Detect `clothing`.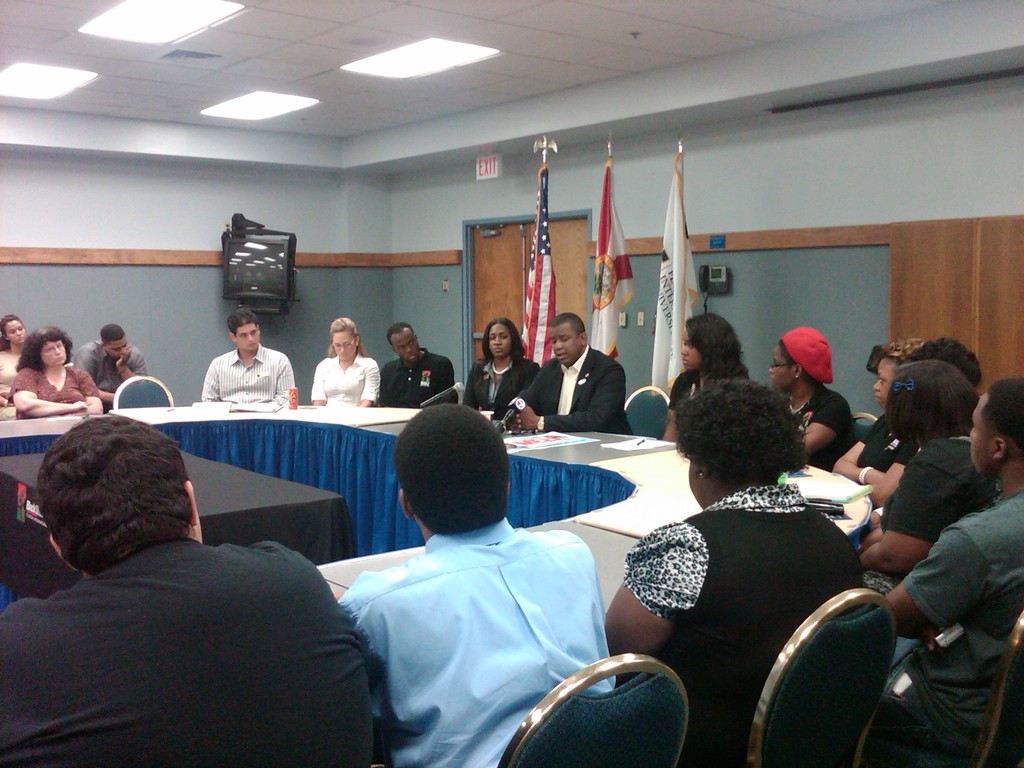
Detected at x1=337 y1=515 x2=616 y2=767.
